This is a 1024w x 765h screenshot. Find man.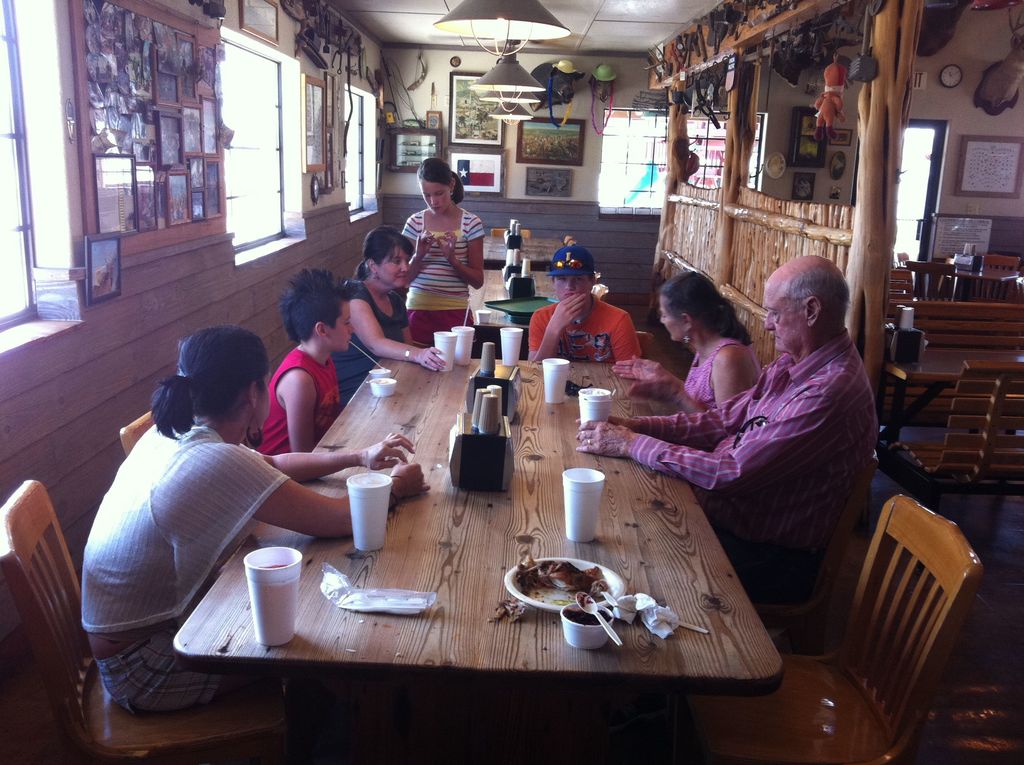
Bounding box: crop(527, 245, 643, 362).
